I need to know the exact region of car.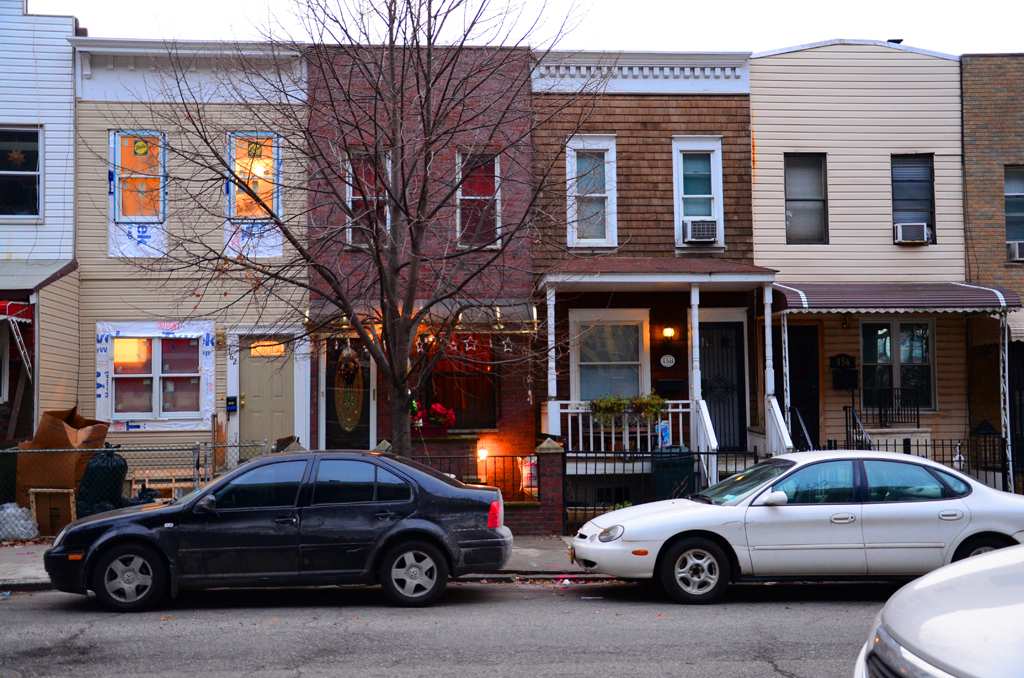
Region: [42,452,516,619].
